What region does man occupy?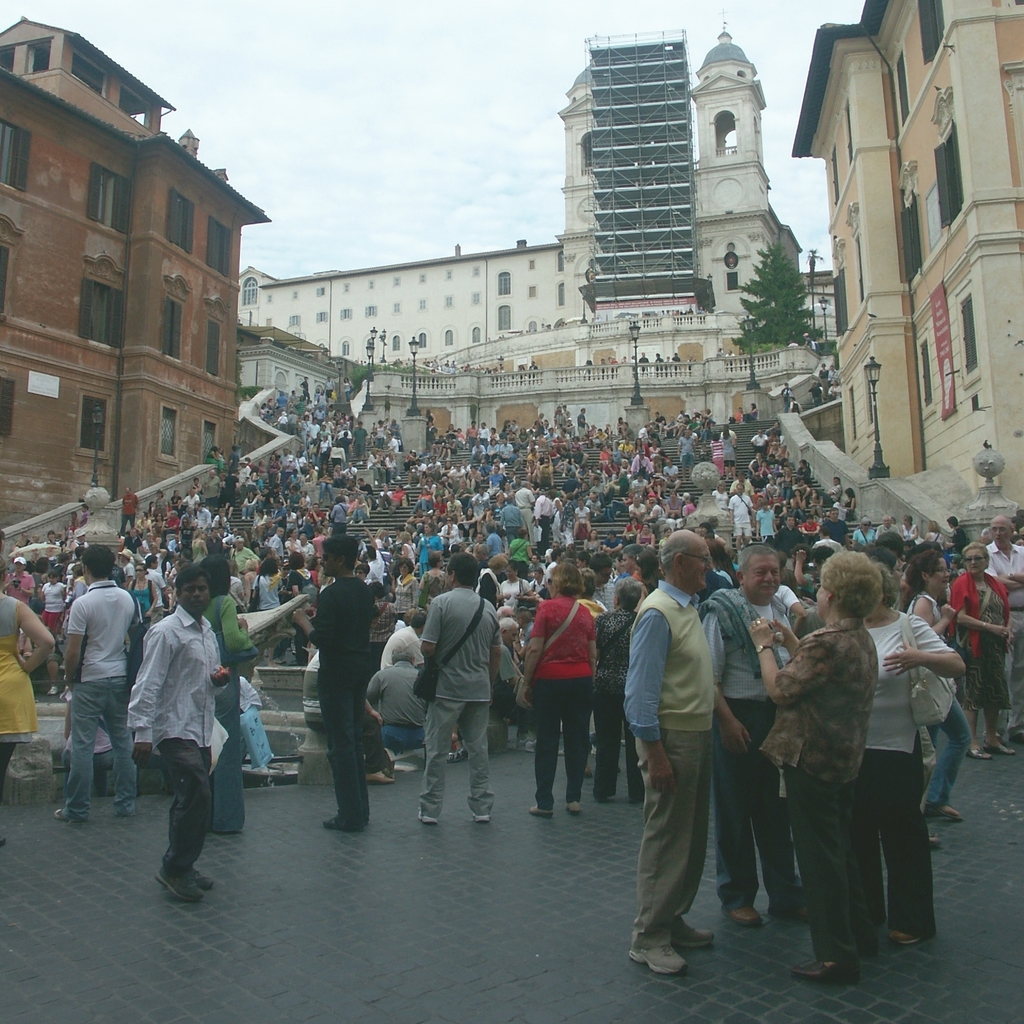
207 529 223 553.
